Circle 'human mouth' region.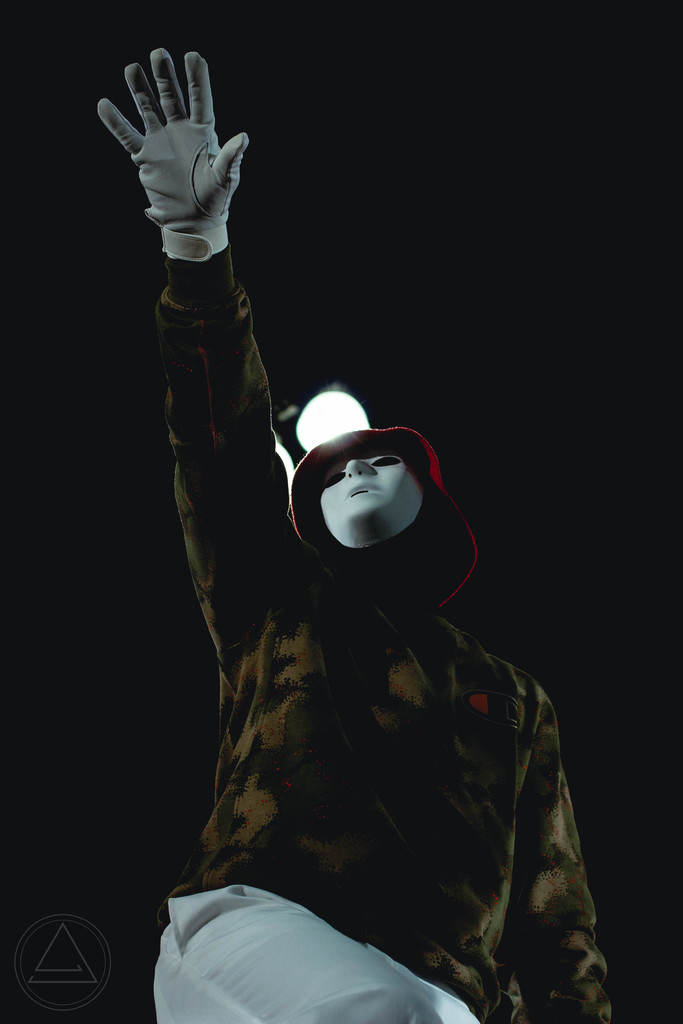
Region: box=[345, 484, 384, 502].
